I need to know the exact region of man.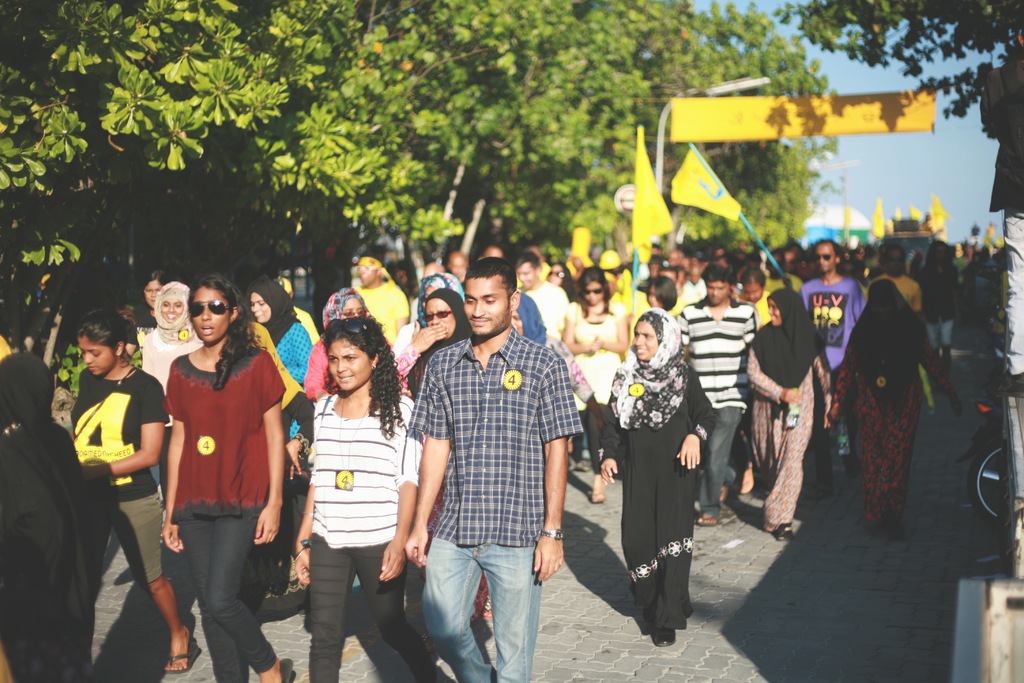
Region: 803 242 878 456.
